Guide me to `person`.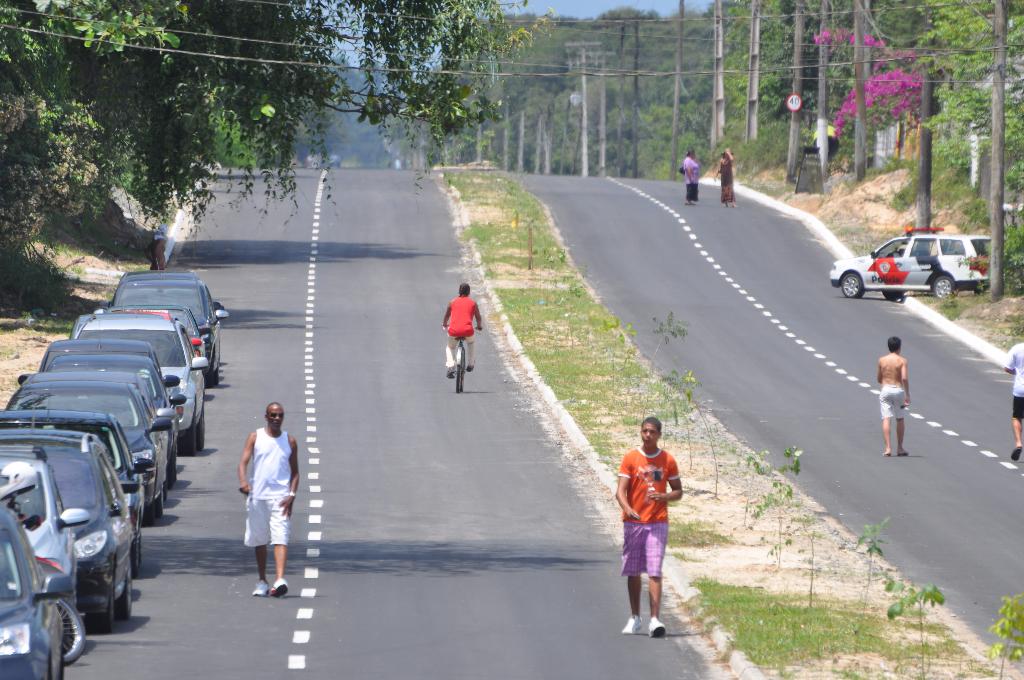
Guidance: 874:335:911:457.
